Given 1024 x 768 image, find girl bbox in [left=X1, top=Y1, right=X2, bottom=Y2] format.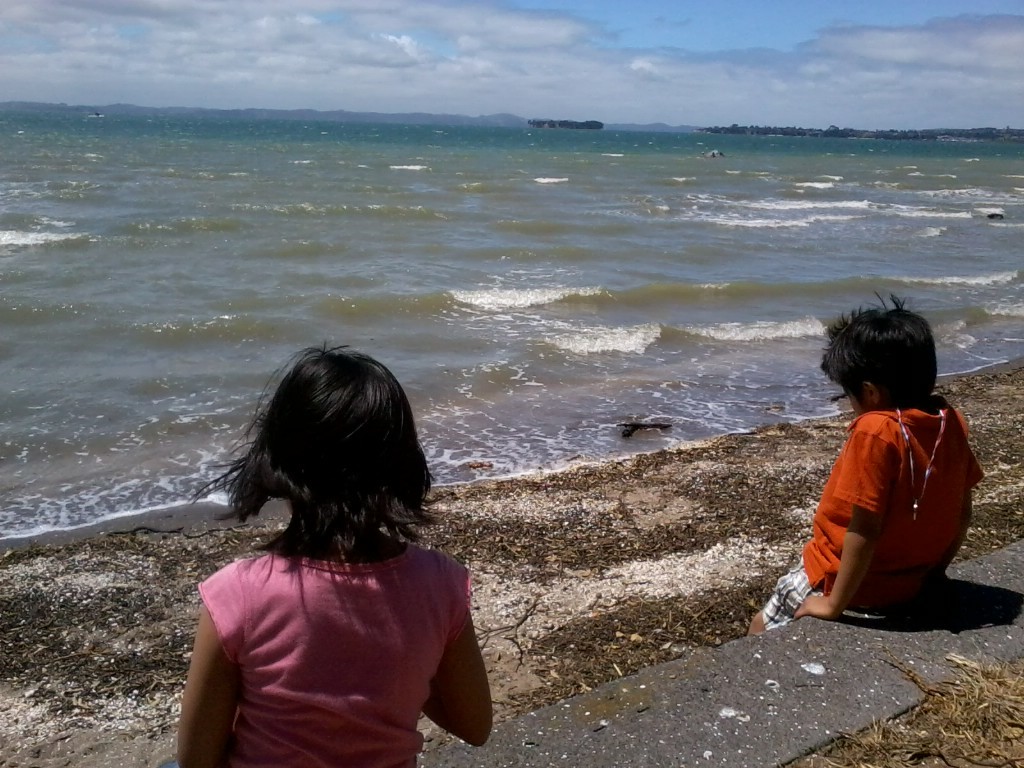
[left=175, top=340, right=493, bottom=767].
